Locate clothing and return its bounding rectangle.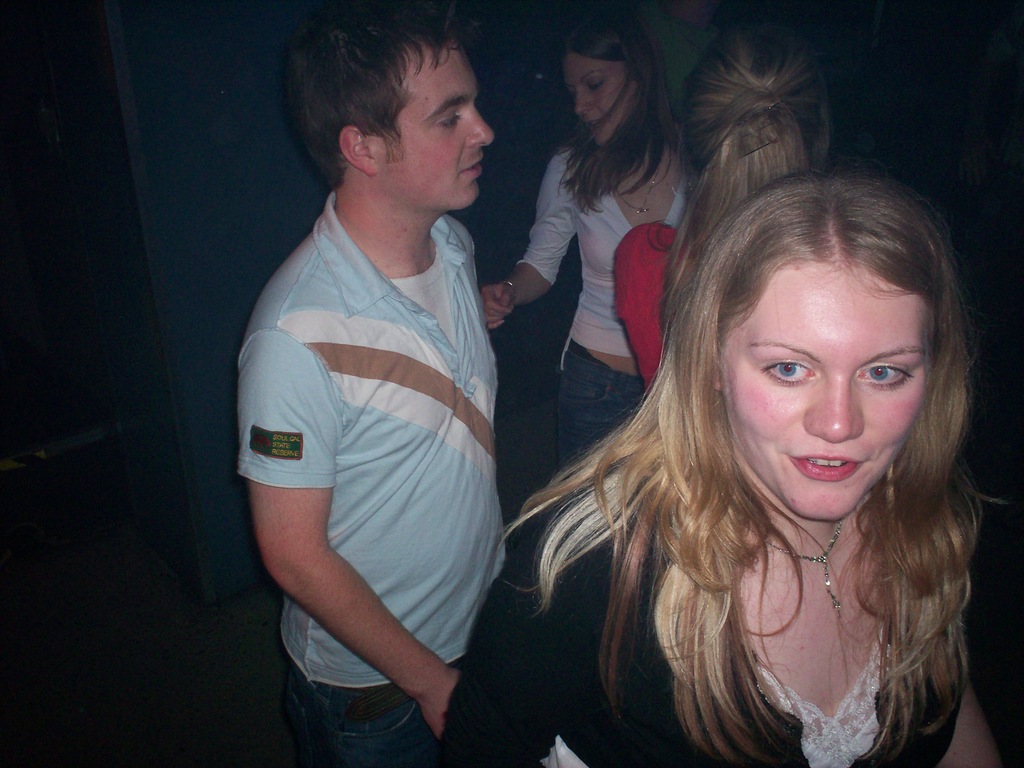
bbox(431, 502, 964, 767).
